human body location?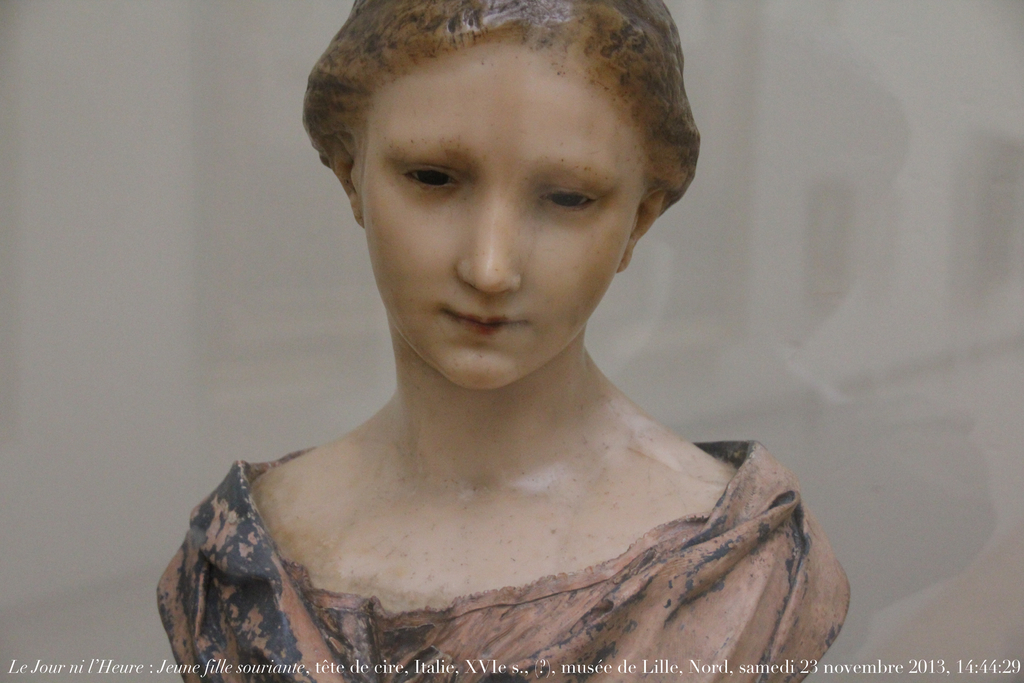
Rect(183, 85, 861, 676)
